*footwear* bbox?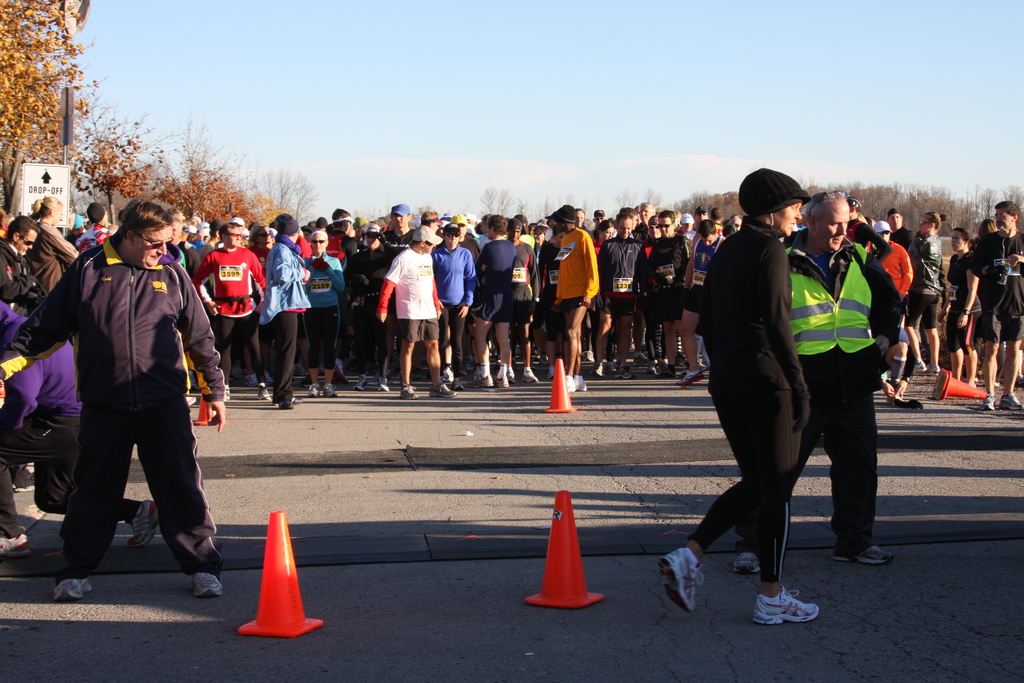
detection(455, 380, 465, 391)
